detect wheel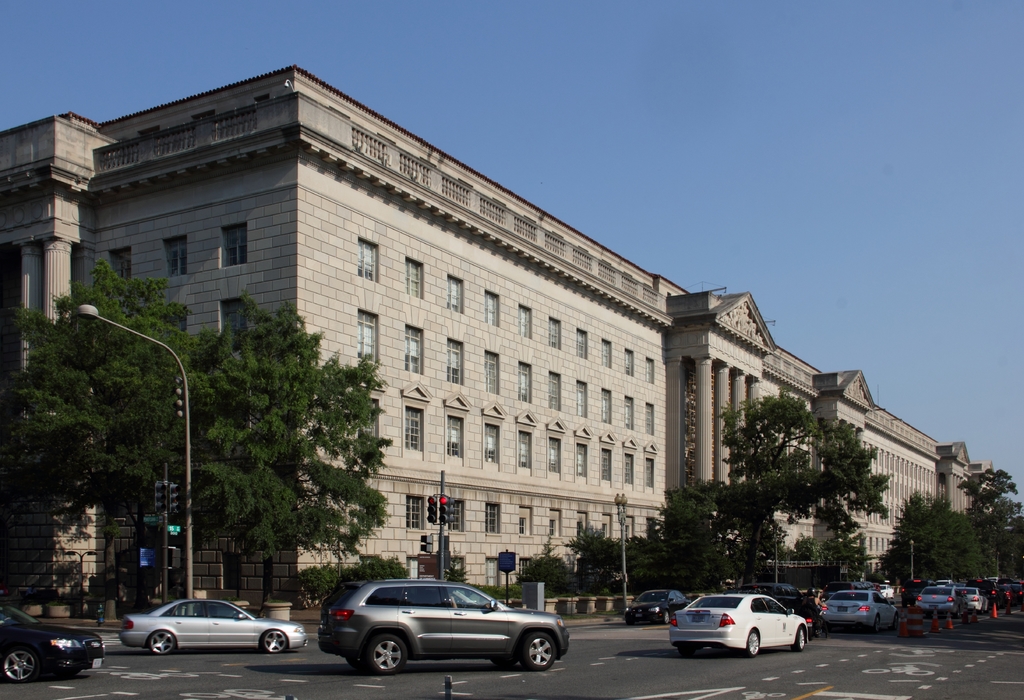
bbox=[745, 630, 760, 658]
